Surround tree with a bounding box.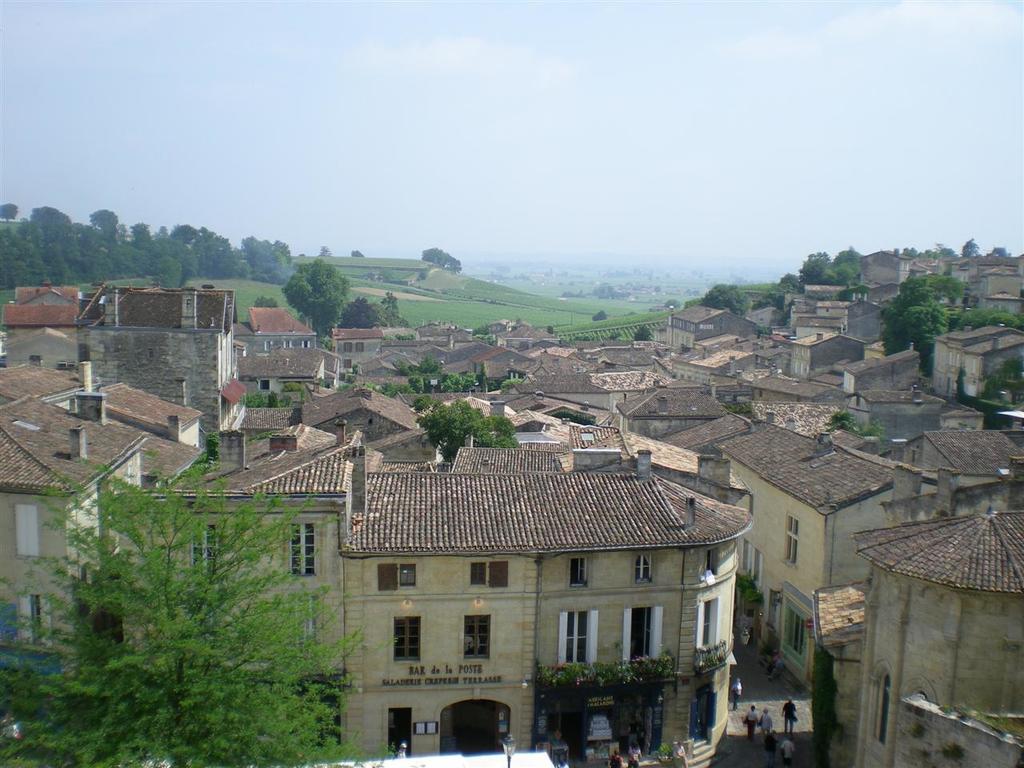
[left=752, top=288, right=790, bottom=308].
